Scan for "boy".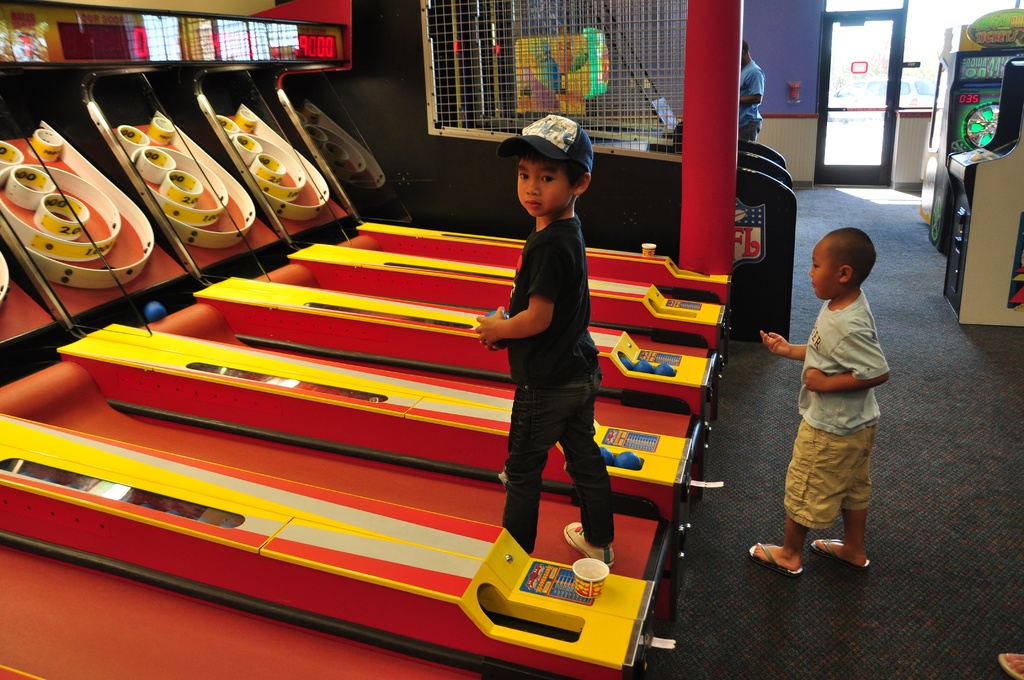
Scan result: x1=767, y1=206, x2=911, y2=587.
